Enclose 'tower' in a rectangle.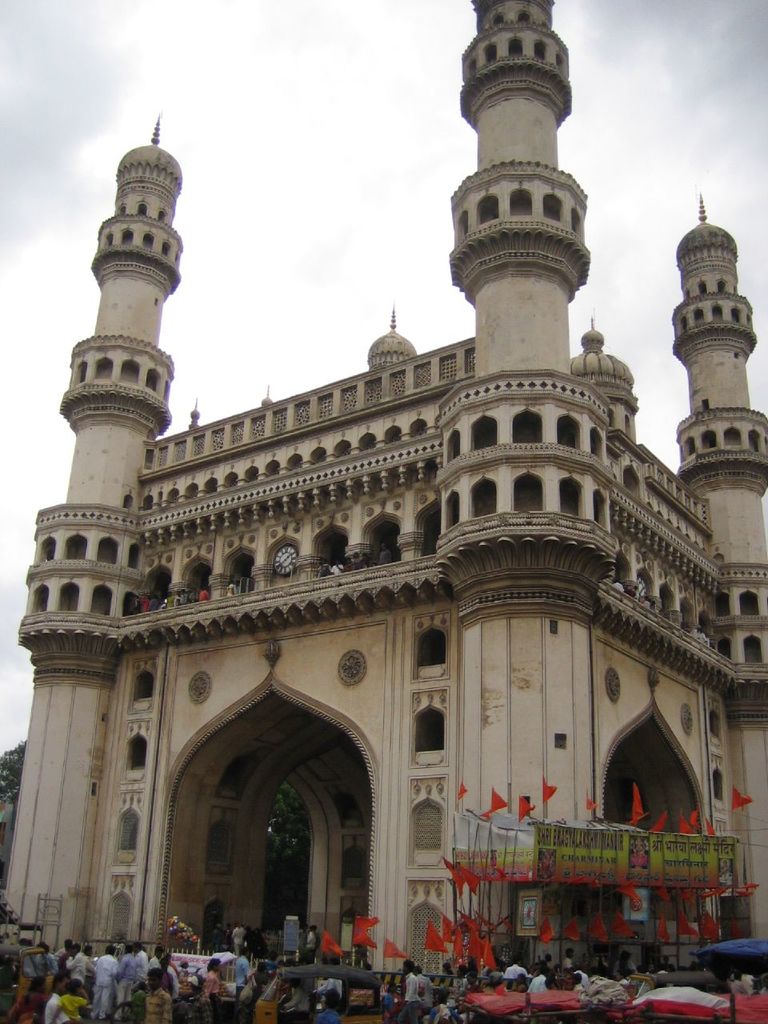
<region>29, 0, 723, 939</region>.
